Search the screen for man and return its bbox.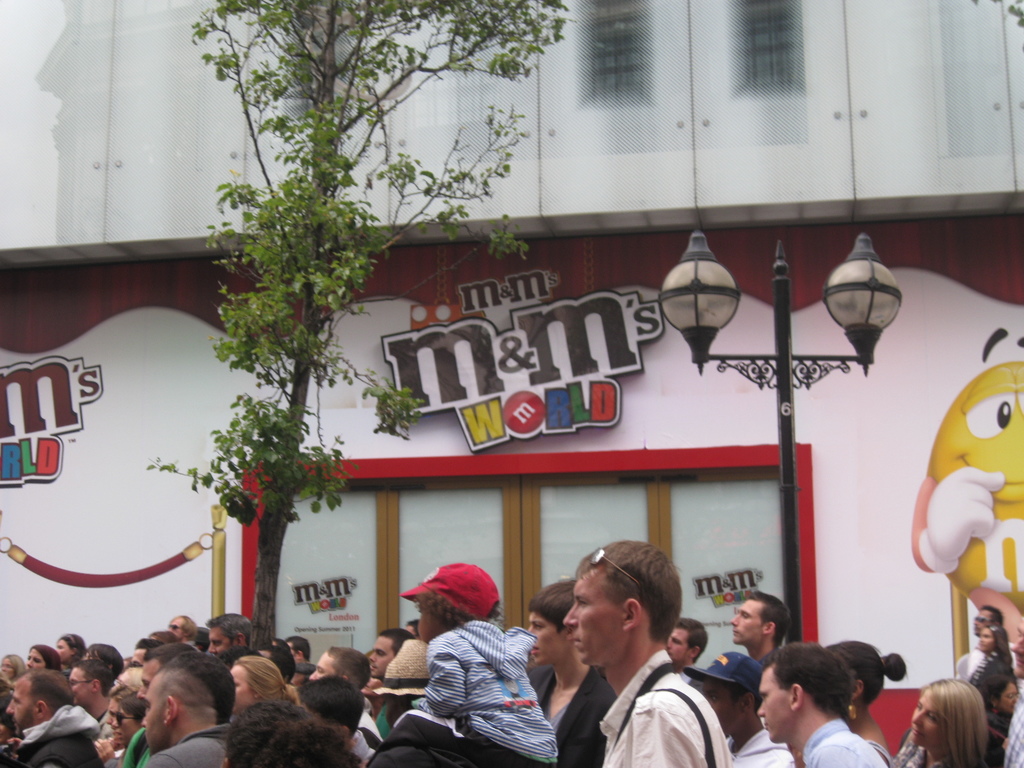
Found: locate(970, 605, 1003, 678).
